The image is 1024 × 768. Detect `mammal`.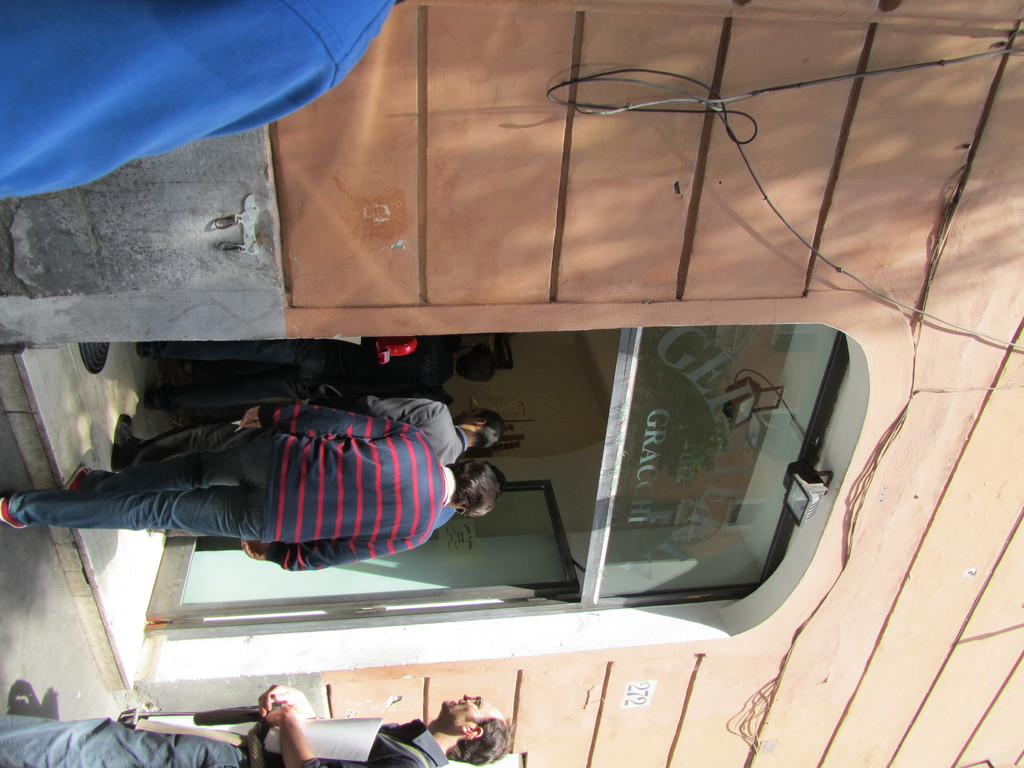
Detection: <box>131,337,500,381</box>.
